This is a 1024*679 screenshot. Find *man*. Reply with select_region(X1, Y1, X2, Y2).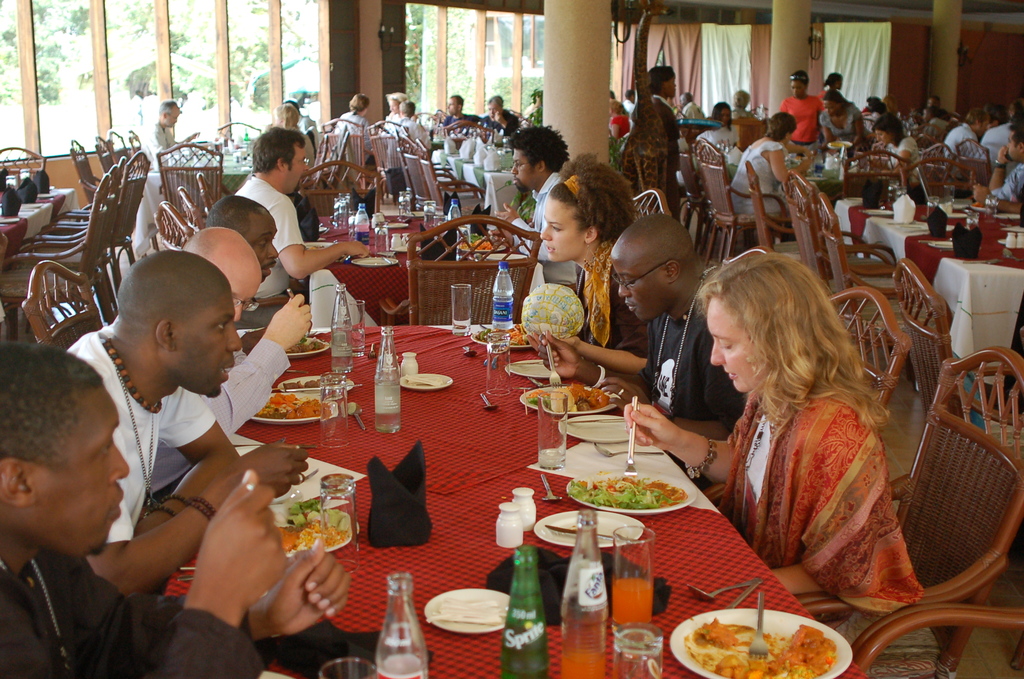
select_region(991, 122, 1023, 202).
